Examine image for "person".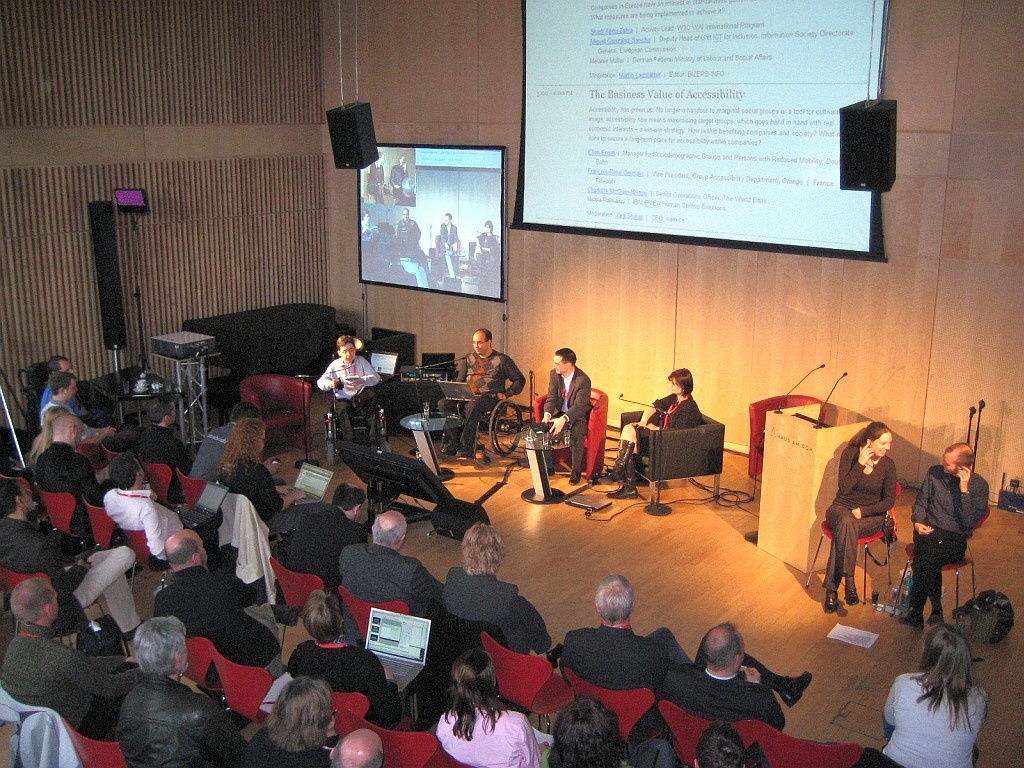
Examination result: [left=390, top=205, right=426, bottom=260].
